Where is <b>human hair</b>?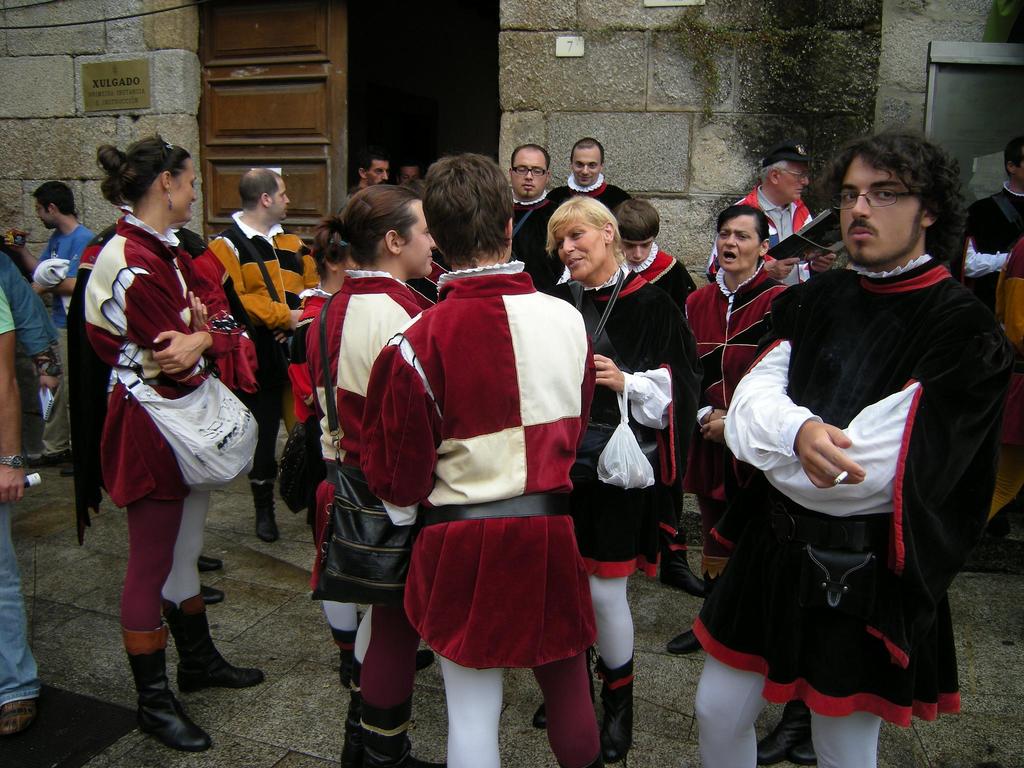
bbox(423, 150, 507, 267).
